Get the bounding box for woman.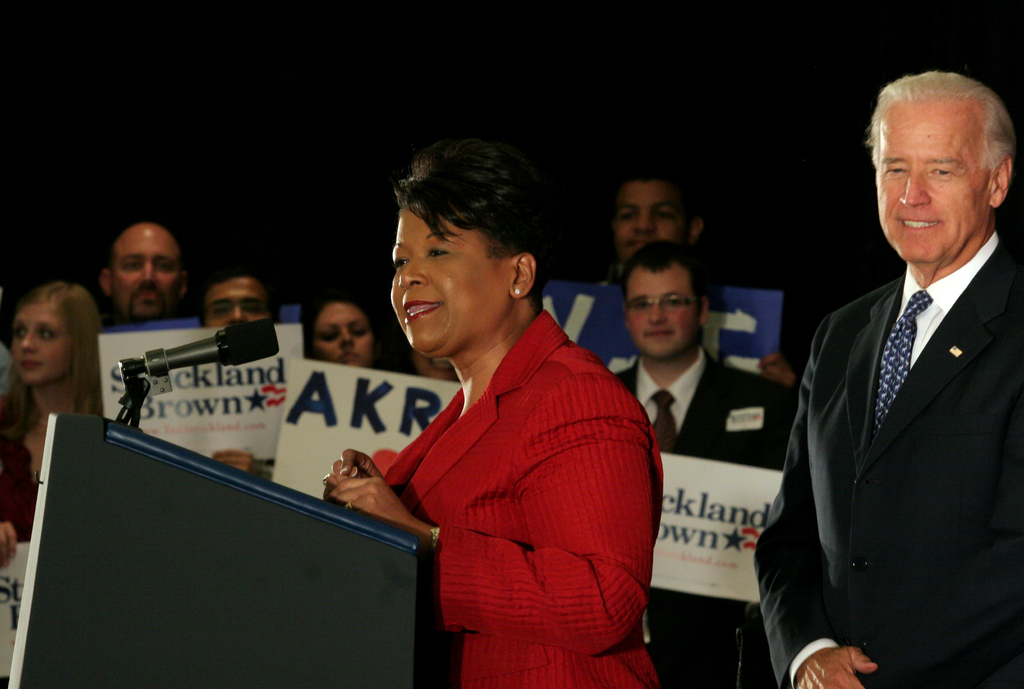
box=[319, 140, 665, 688].
